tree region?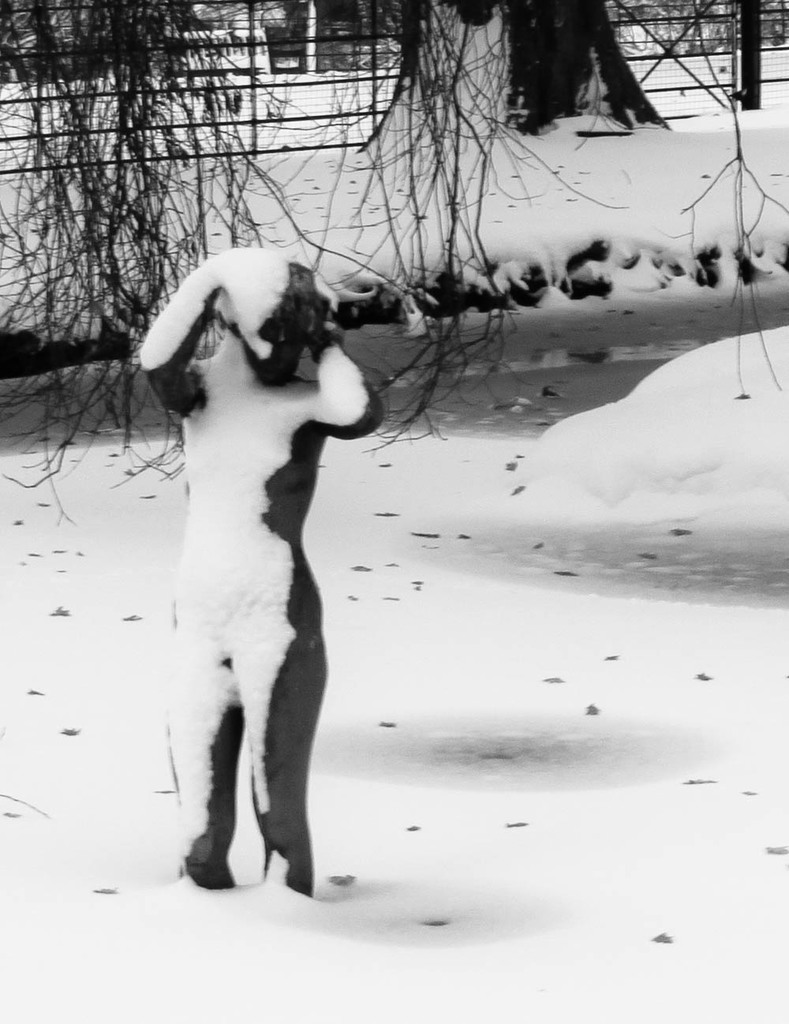
(left=0, top=0, right=412, bottom=525)
